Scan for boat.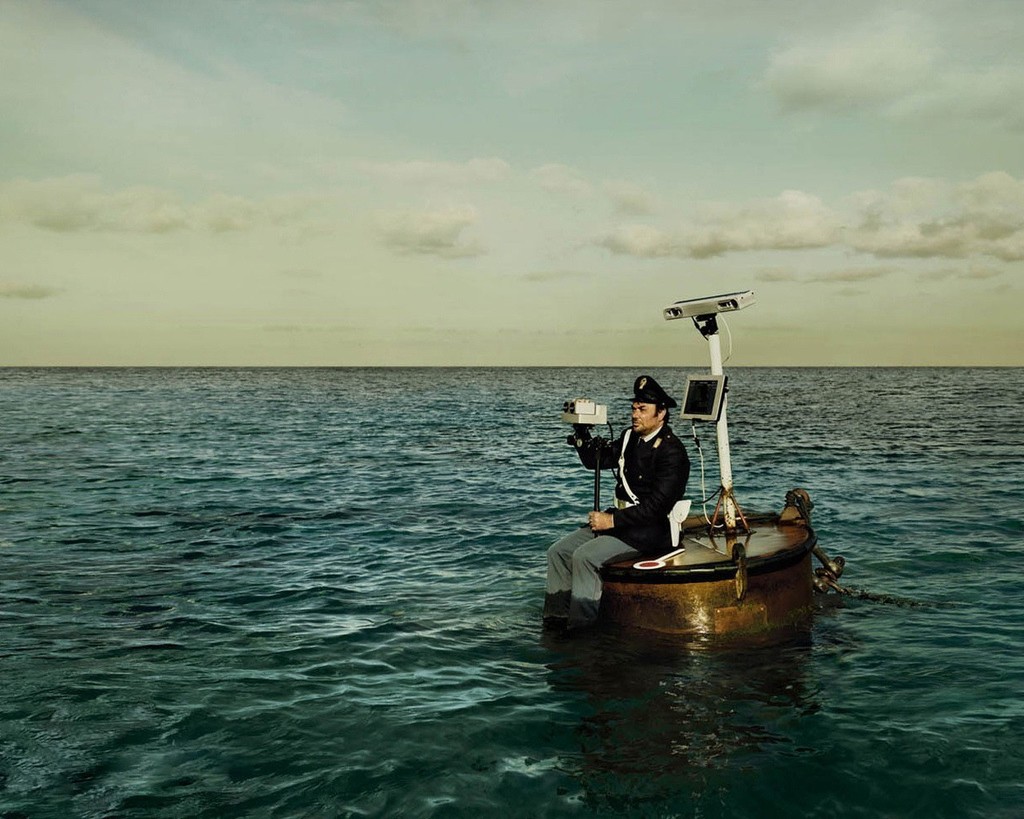
Scan result: (551, 475, 850, 638).
